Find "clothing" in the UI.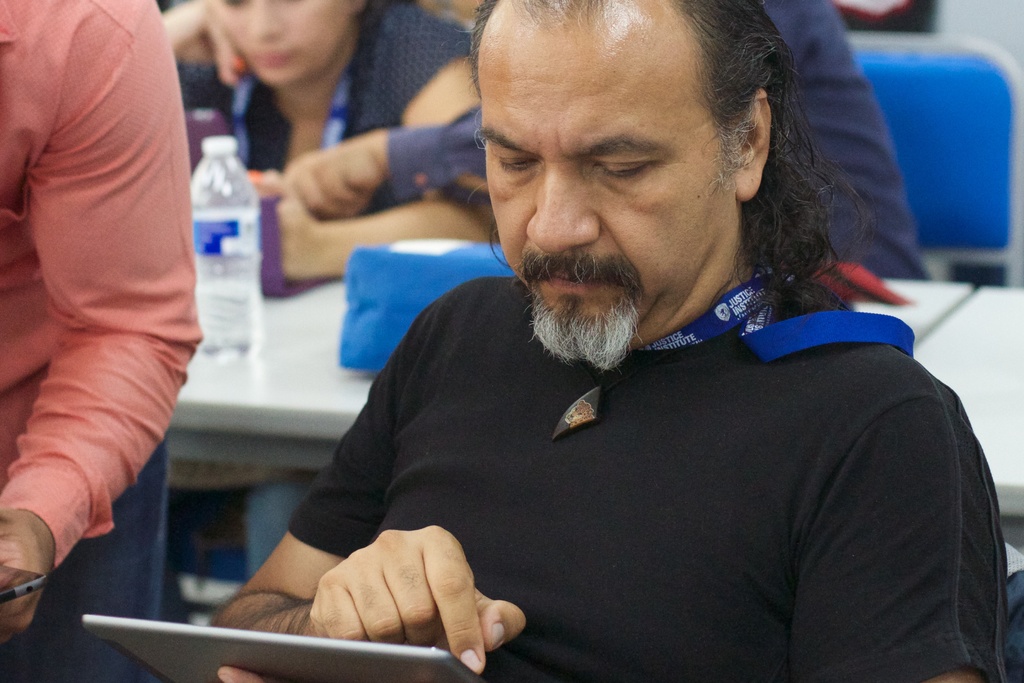
UI element at (x1=393, y1=0, x2=927, y2=286).
